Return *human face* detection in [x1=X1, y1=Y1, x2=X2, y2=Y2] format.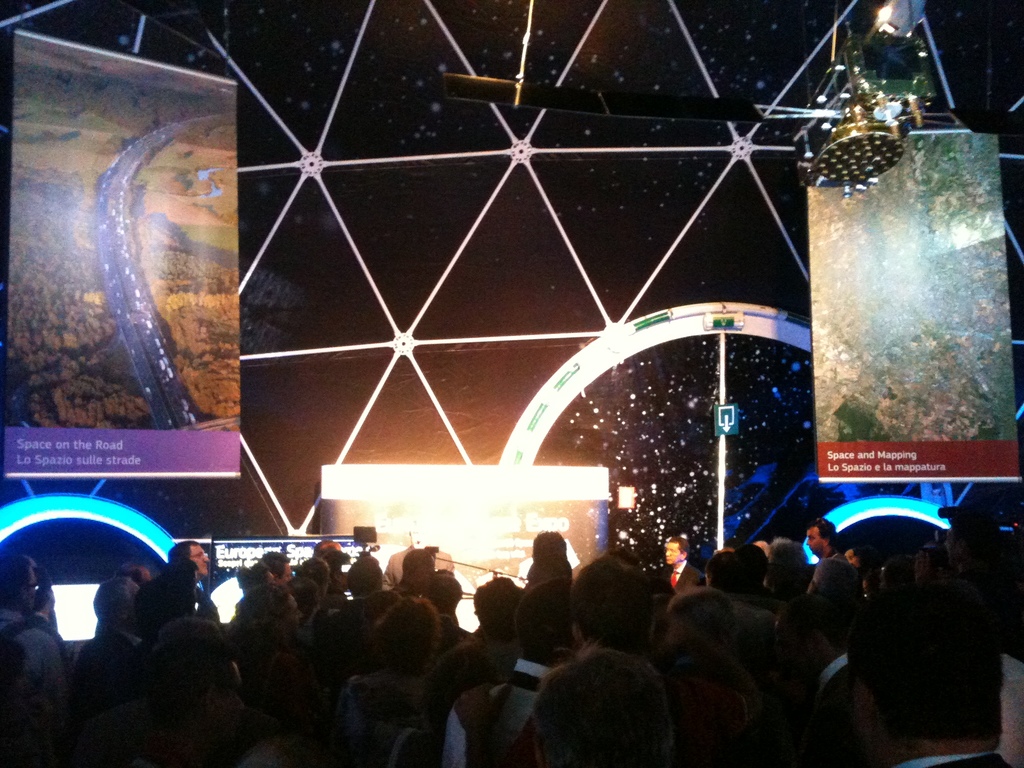
[x1=804, y1=524, x2=820, y2=552].
